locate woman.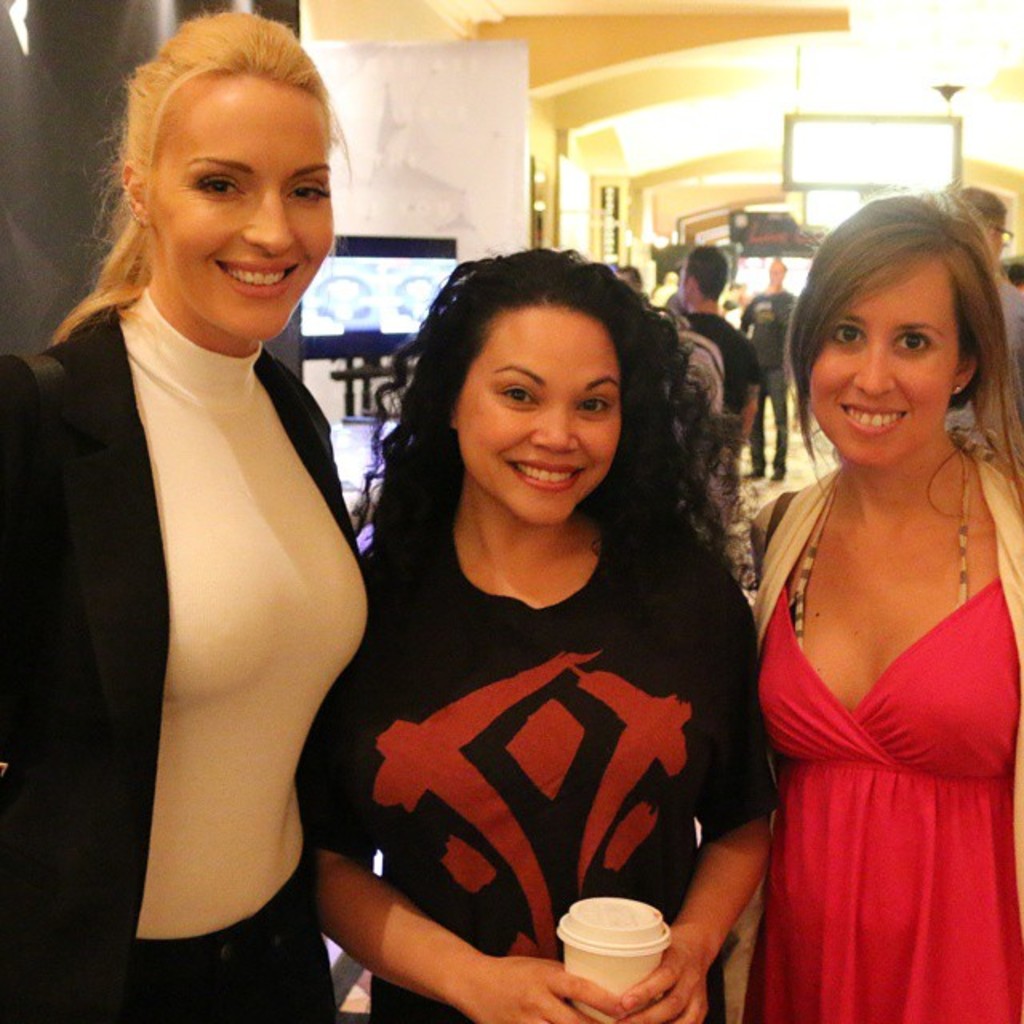
Bounding box: <bbox>322, 275, 782, 1022</bbox>.
